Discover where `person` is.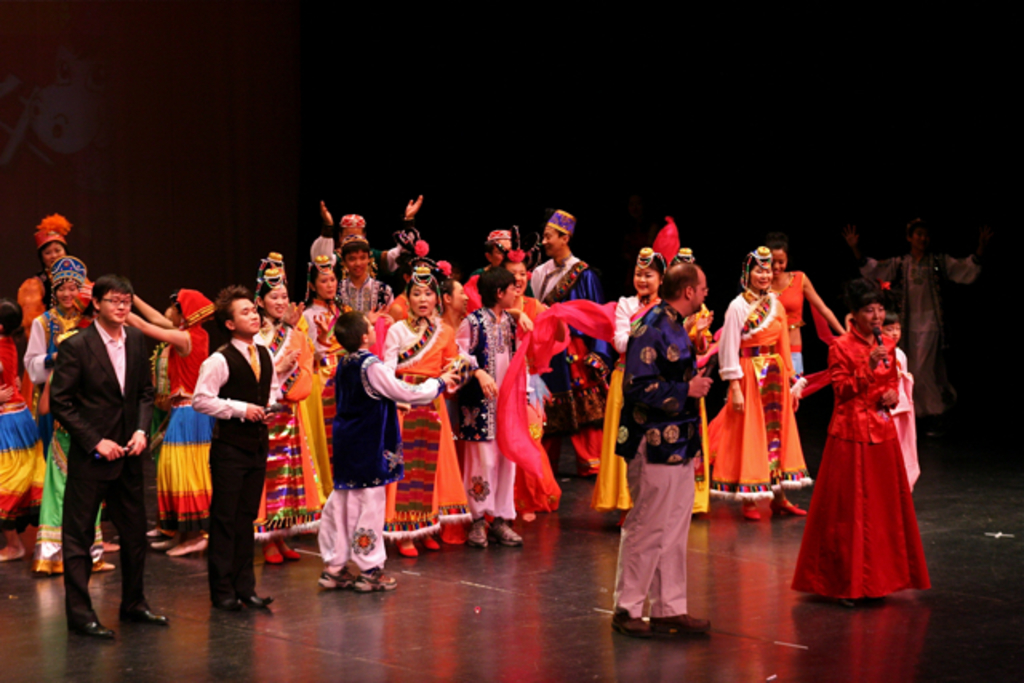
Discovered at (x1=784, y1=290, x2=931, y2=598).
